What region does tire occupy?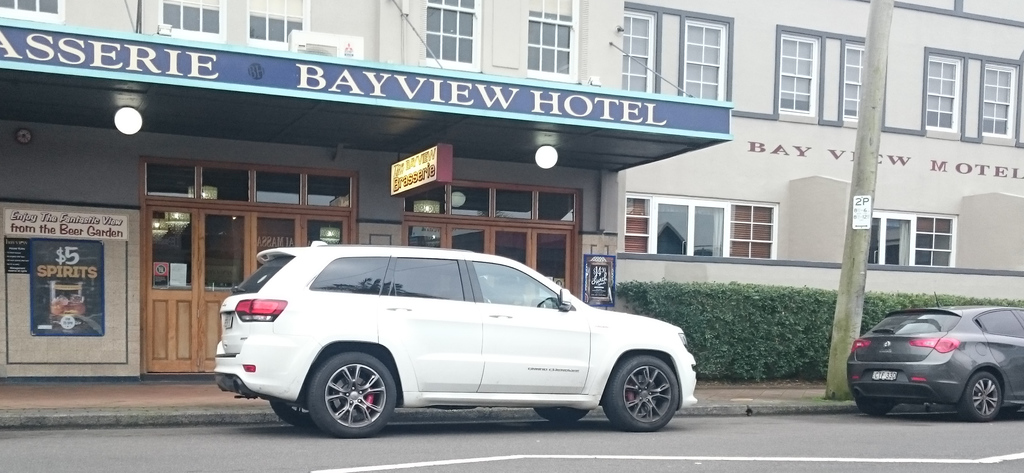
(x1=967, y1=368, x2=1017, y2=421).
